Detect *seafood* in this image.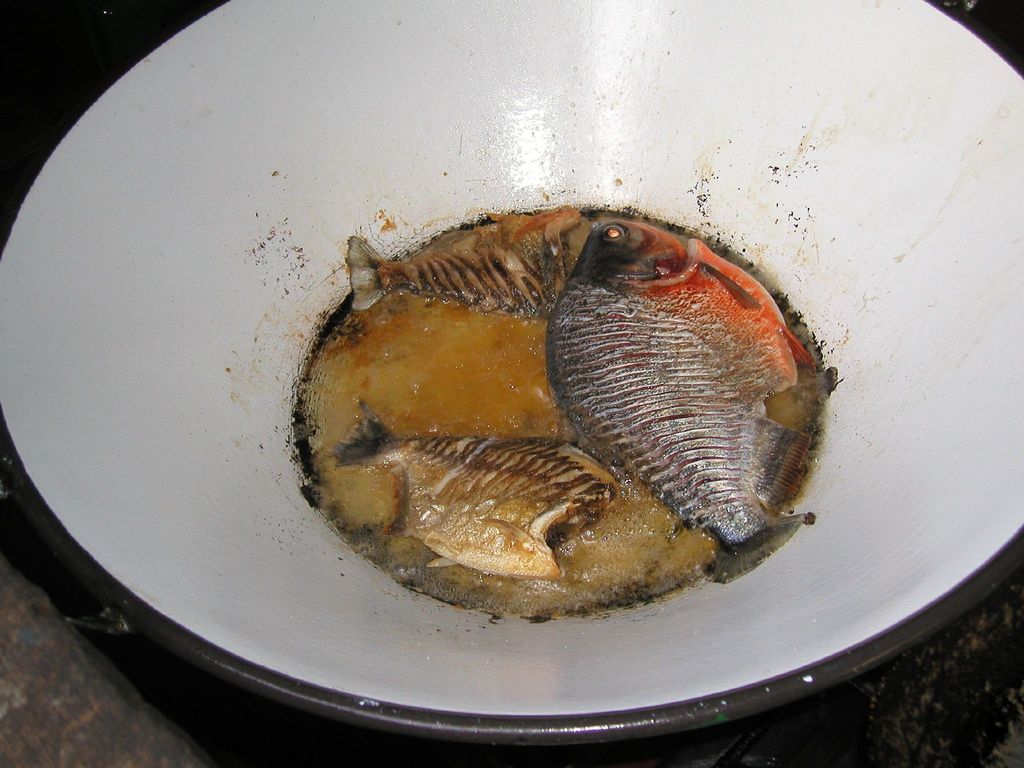
Detection: (left=332, top=392, right=634, bottom=580).
